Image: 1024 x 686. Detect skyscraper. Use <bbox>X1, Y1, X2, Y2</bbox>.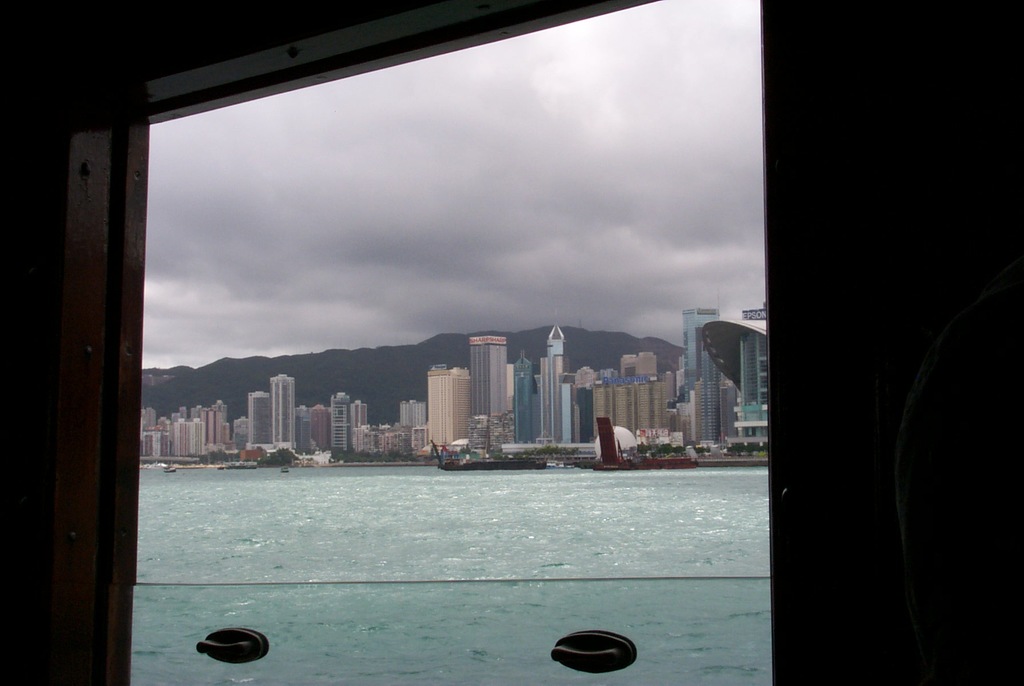
<bbox>470, 337, 511, 423</bbox>.
